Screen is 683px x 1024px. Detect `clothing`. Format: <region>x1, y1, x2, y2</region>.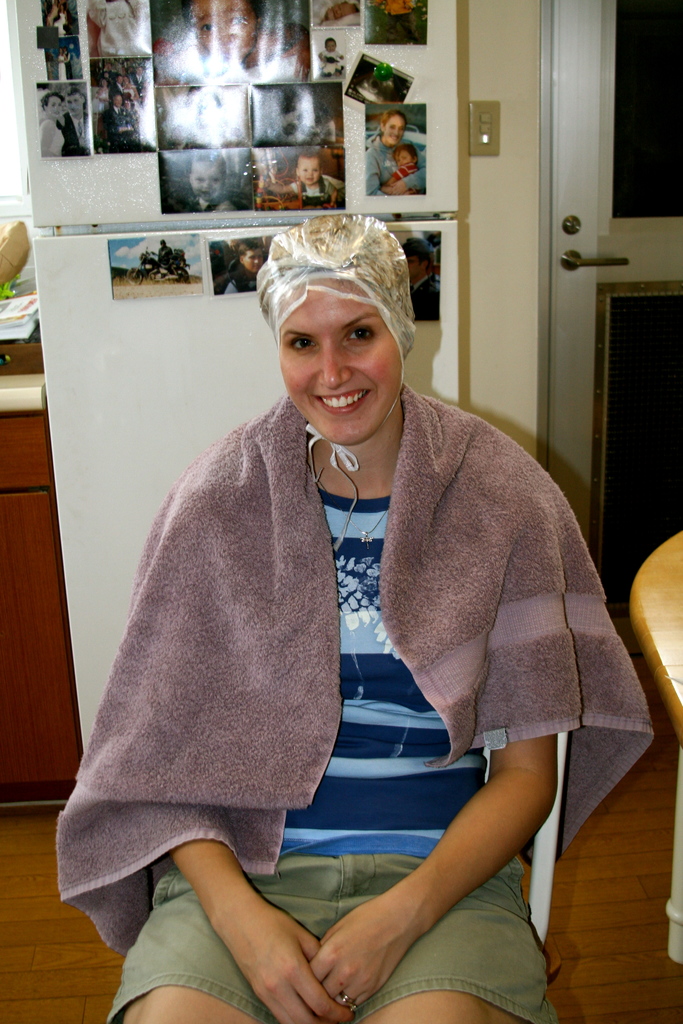
<region>40, 113, 65, 159</region>.
